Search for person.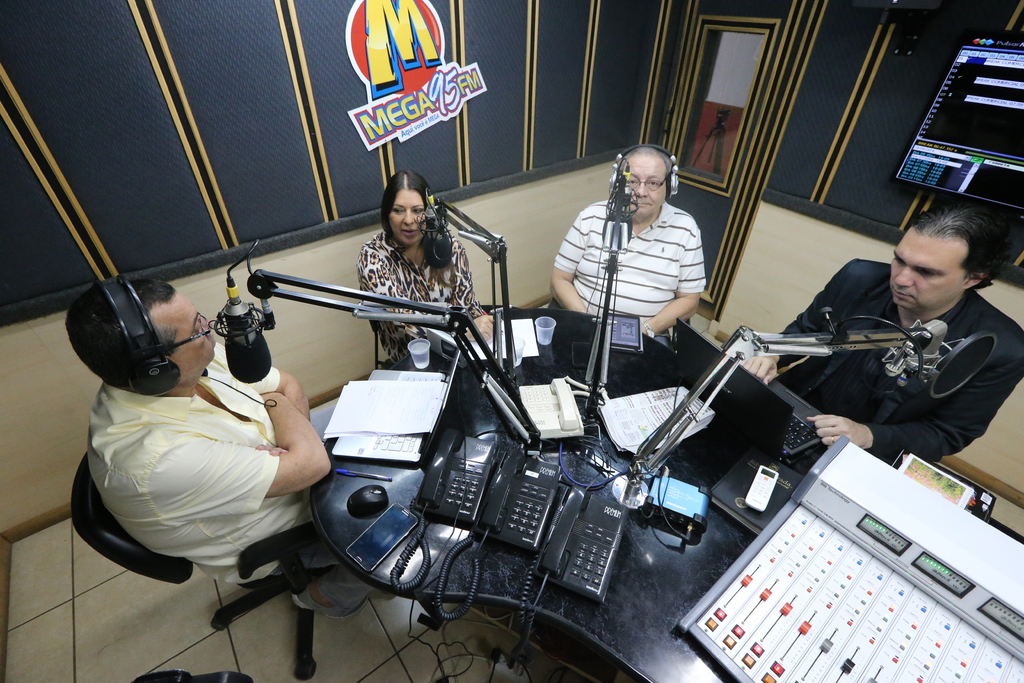
Found at (left=353, top=161, right=463, bottom=356).
